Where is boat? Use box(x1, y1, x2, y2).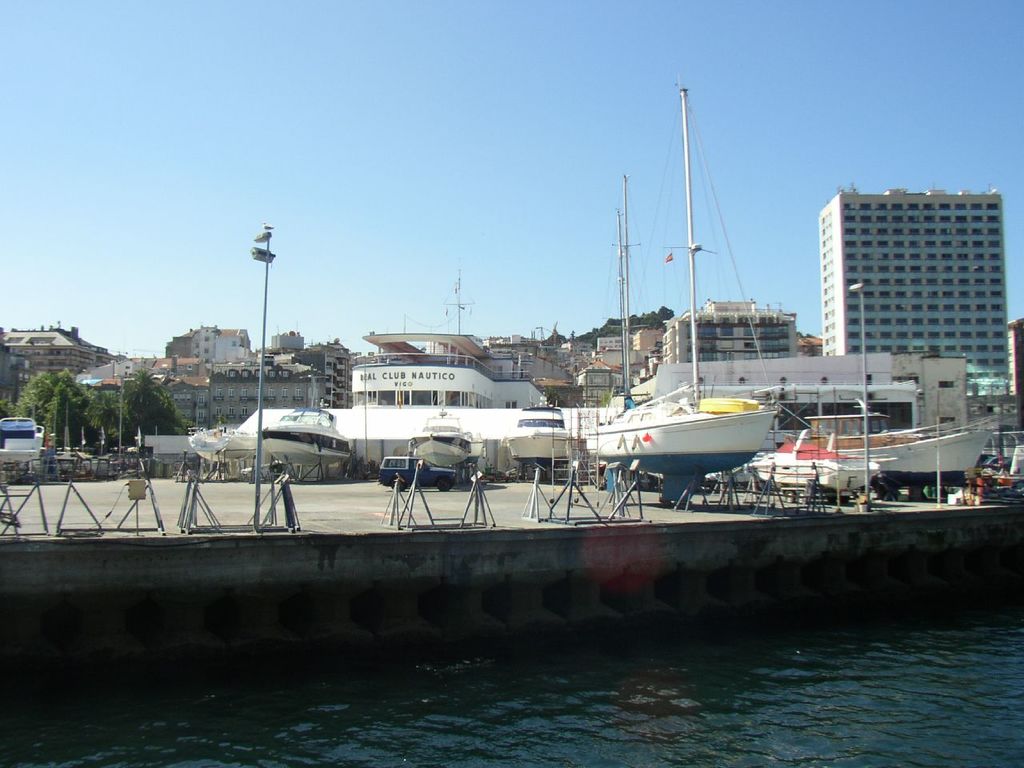
box(513, 122, 946, 526).
